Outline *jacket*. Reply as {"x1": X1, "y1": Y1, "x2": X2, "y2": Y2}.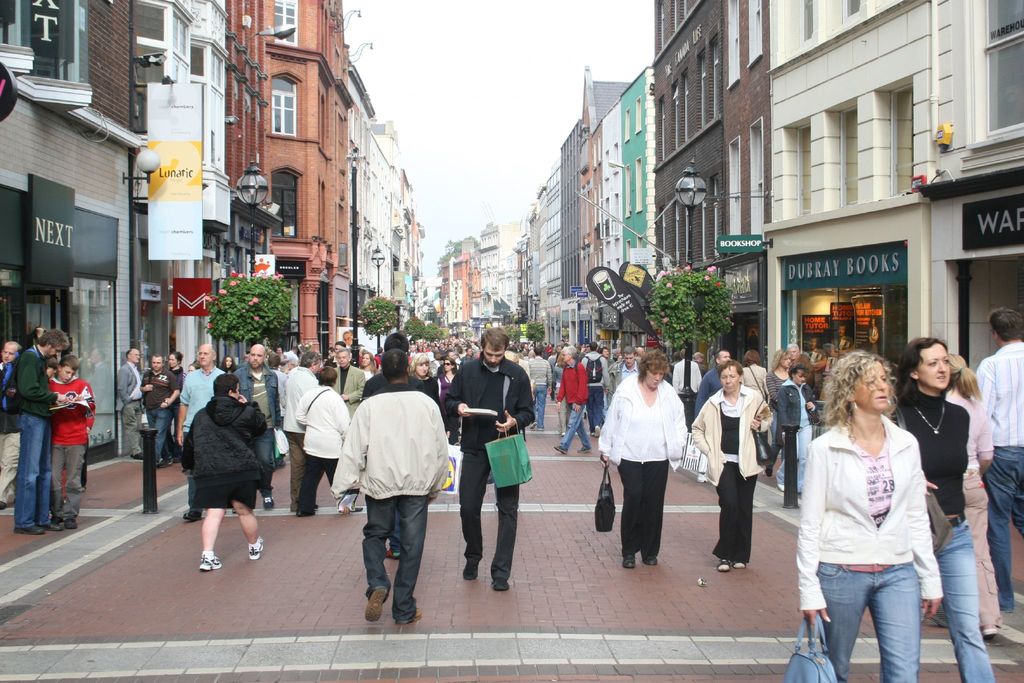
{"x1": 595, "y1": 370, "x2": 687, "y2": 473}.
